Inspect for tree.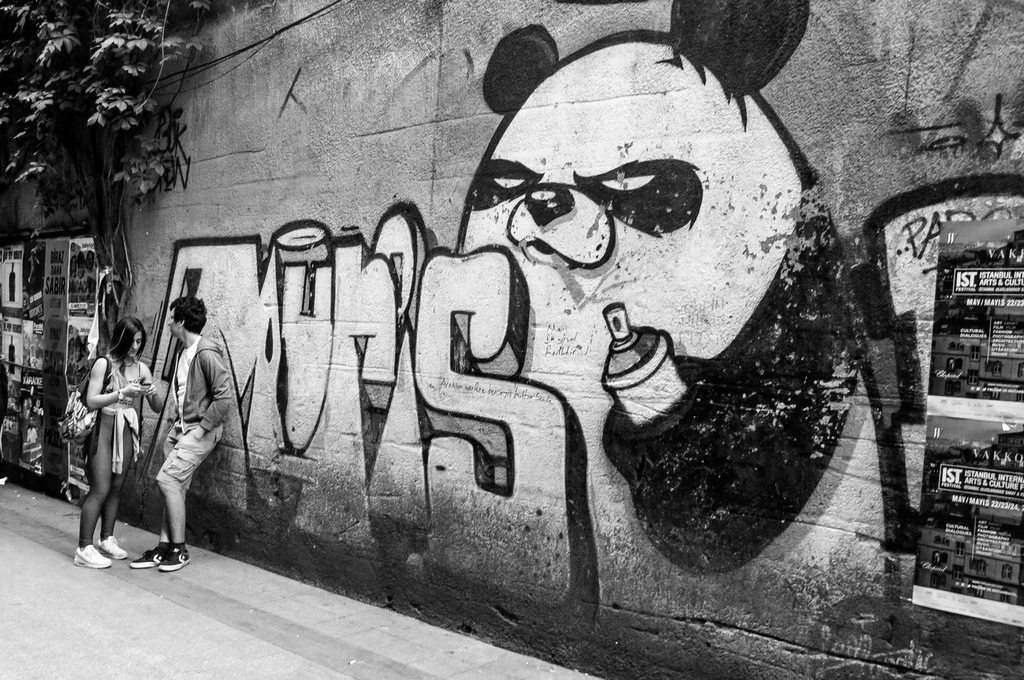
Inspection: (0, 0, 220, 360).
